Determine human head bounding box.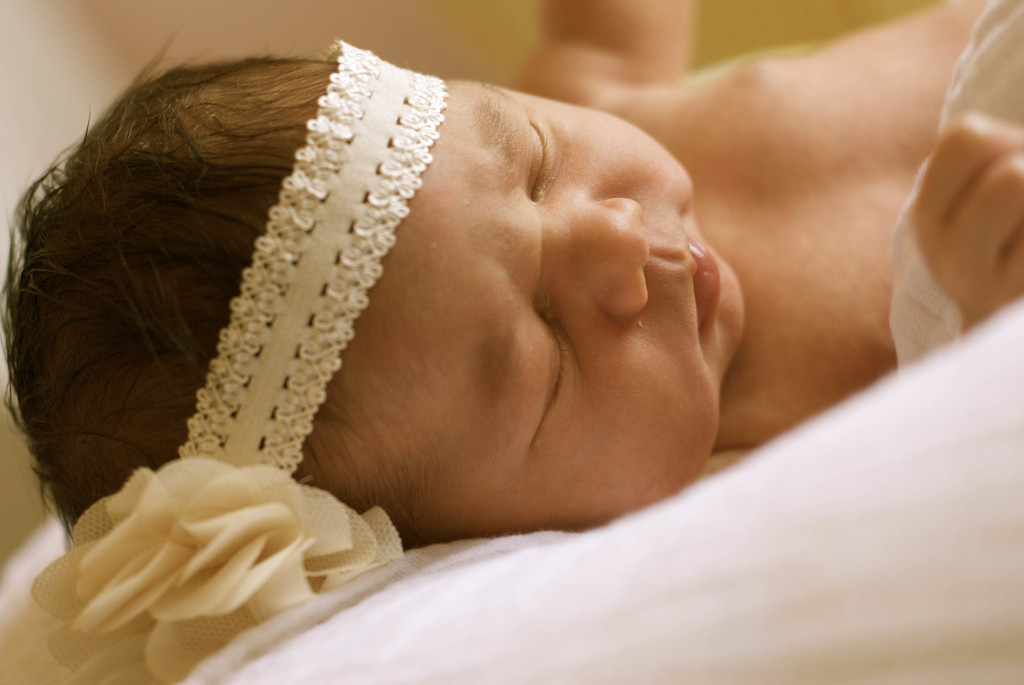
Determined: bbox=[88, 37, 724, 575].
